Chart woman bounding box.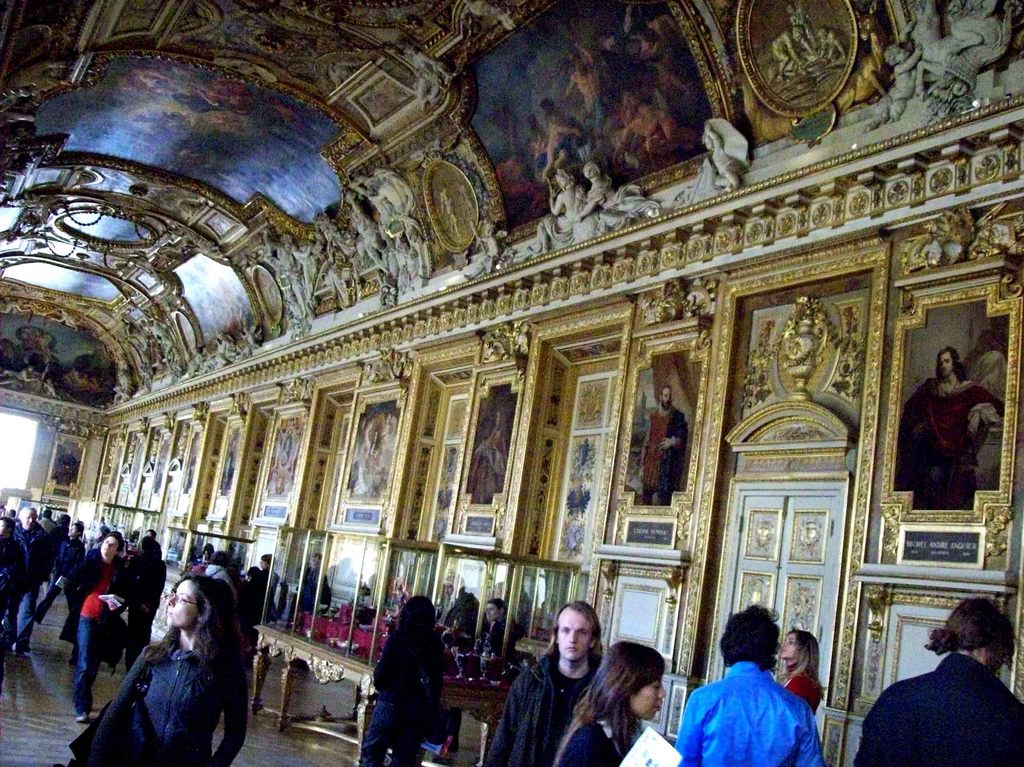
Charted: {"left": 44, "top": 512, "right": 70, "bottom": 600}.
